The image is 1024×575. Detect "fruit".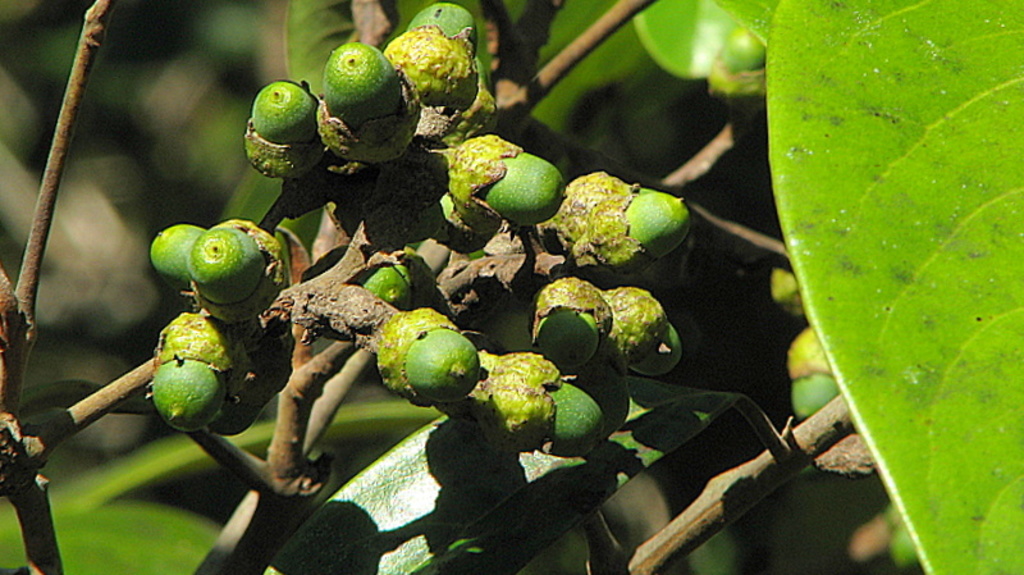
Detection: l=539, t=287, r=595, b=370.
